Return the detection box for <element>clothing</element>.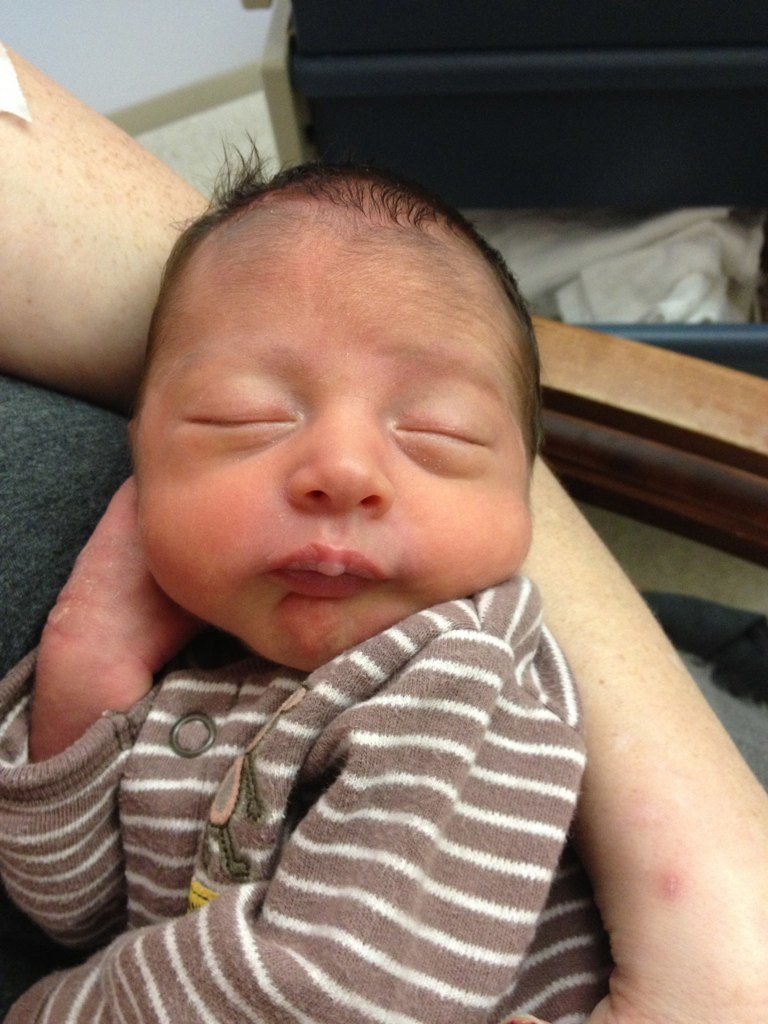
[33,533,629,1018].
